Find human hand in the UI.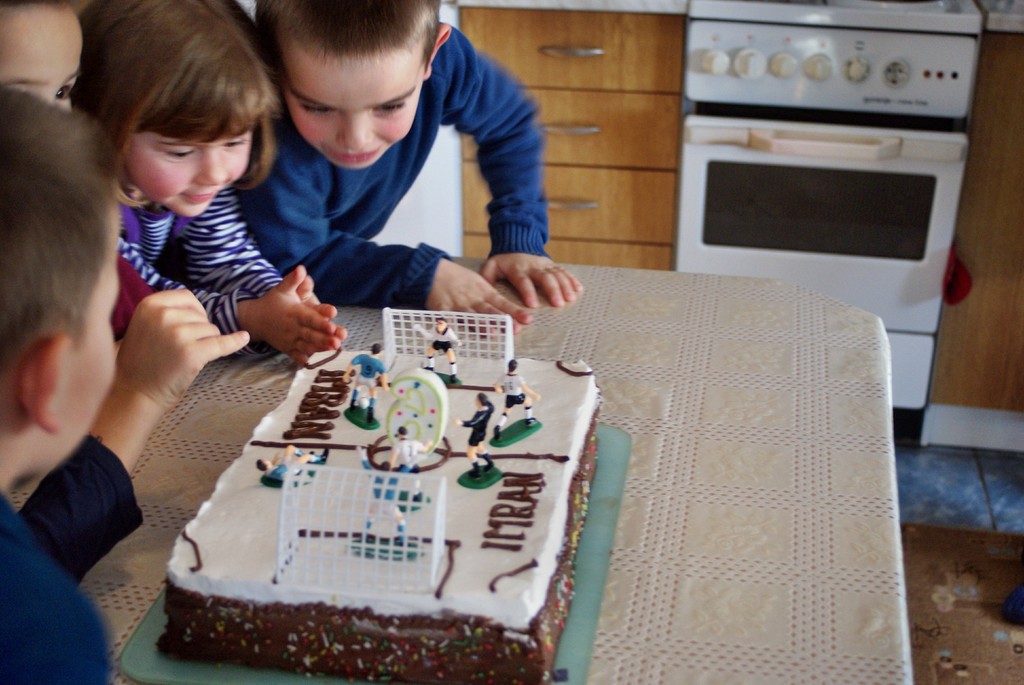
UI element at {"left": 452, "top": 416, "right": 466, "bottom": 423}.
